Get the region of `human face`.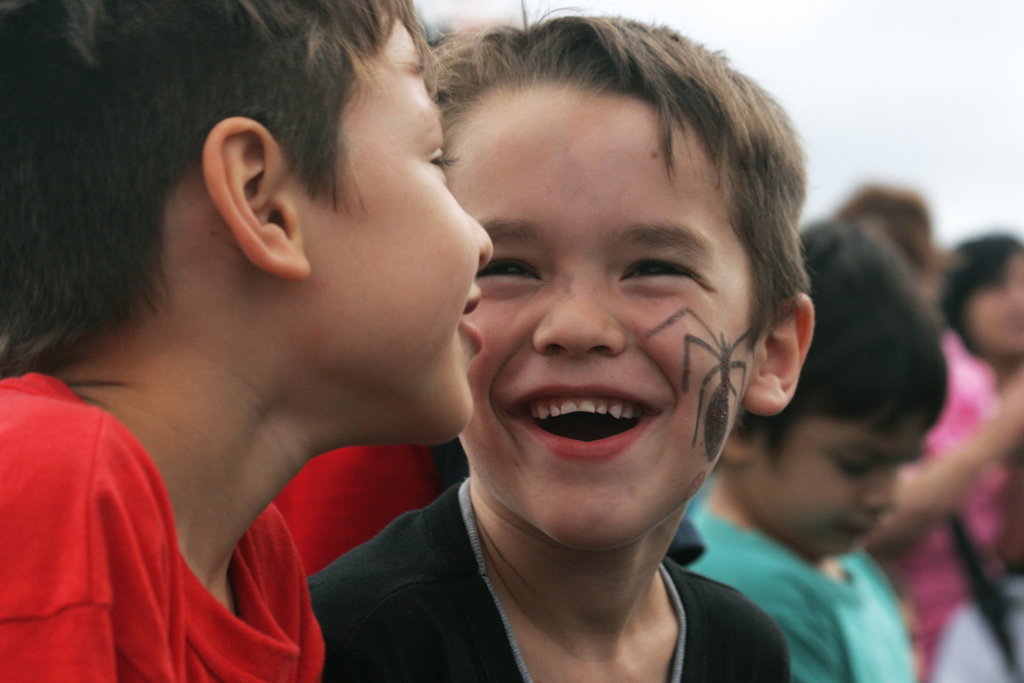
l=295, t=15, r=506, b=425.
